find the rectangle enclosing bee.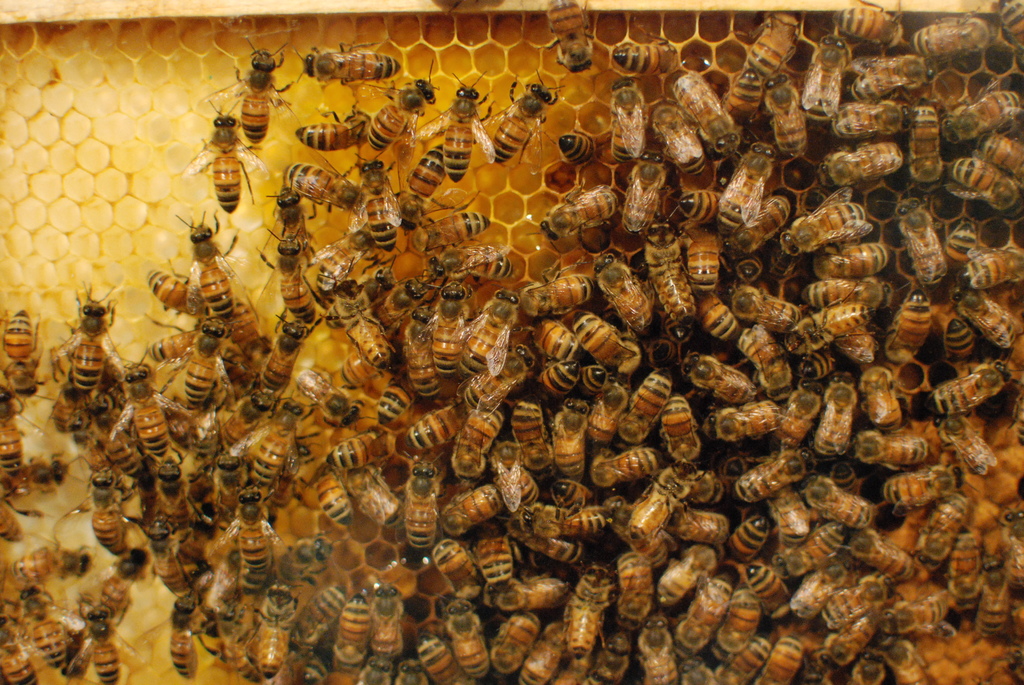
region(883, 284, 932, 363).
